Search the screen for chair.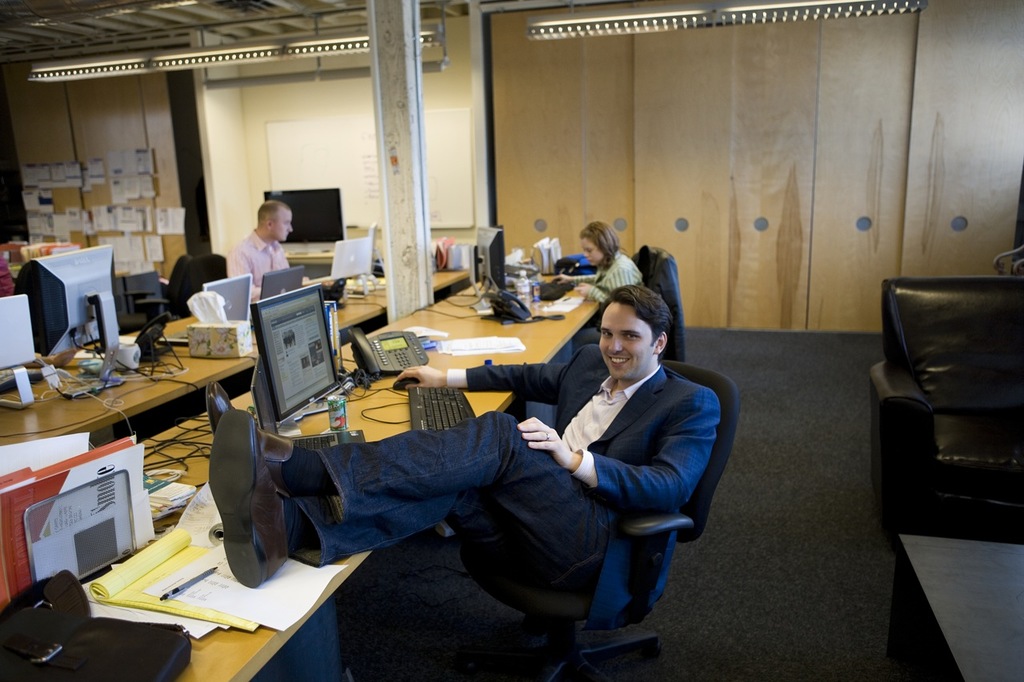
Found at detection(633, 243, 679, 356).
